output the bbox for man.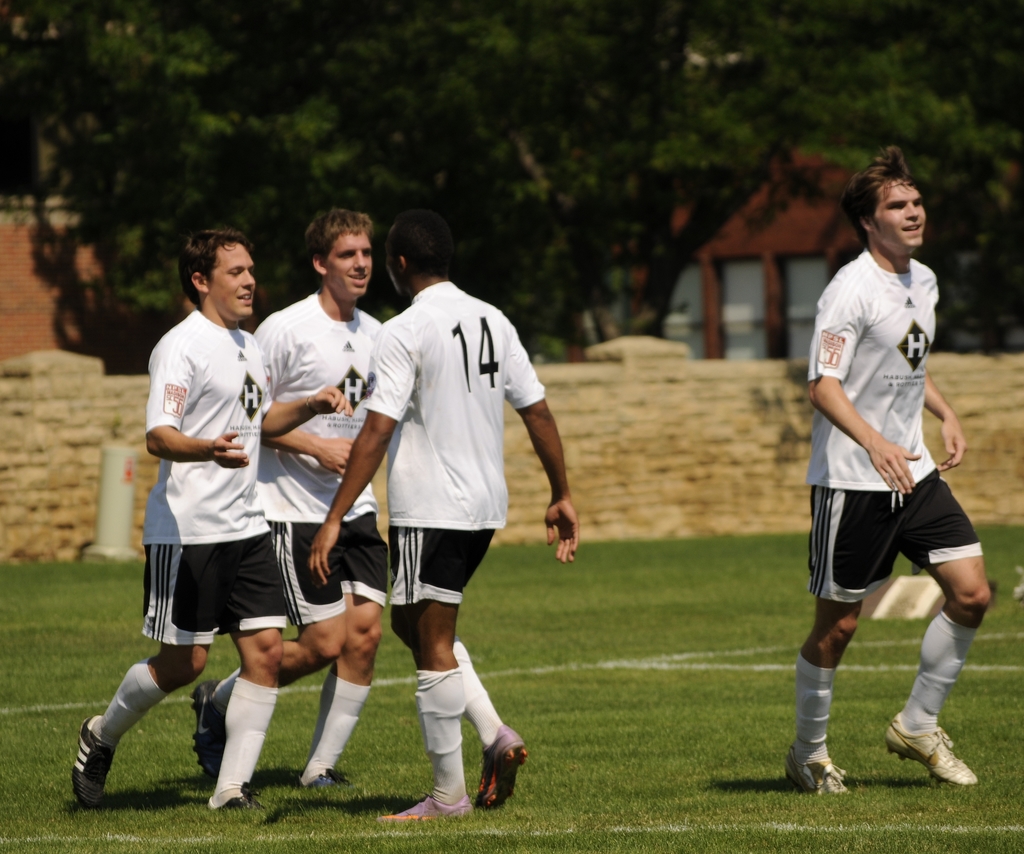
(196,200,393,793).
